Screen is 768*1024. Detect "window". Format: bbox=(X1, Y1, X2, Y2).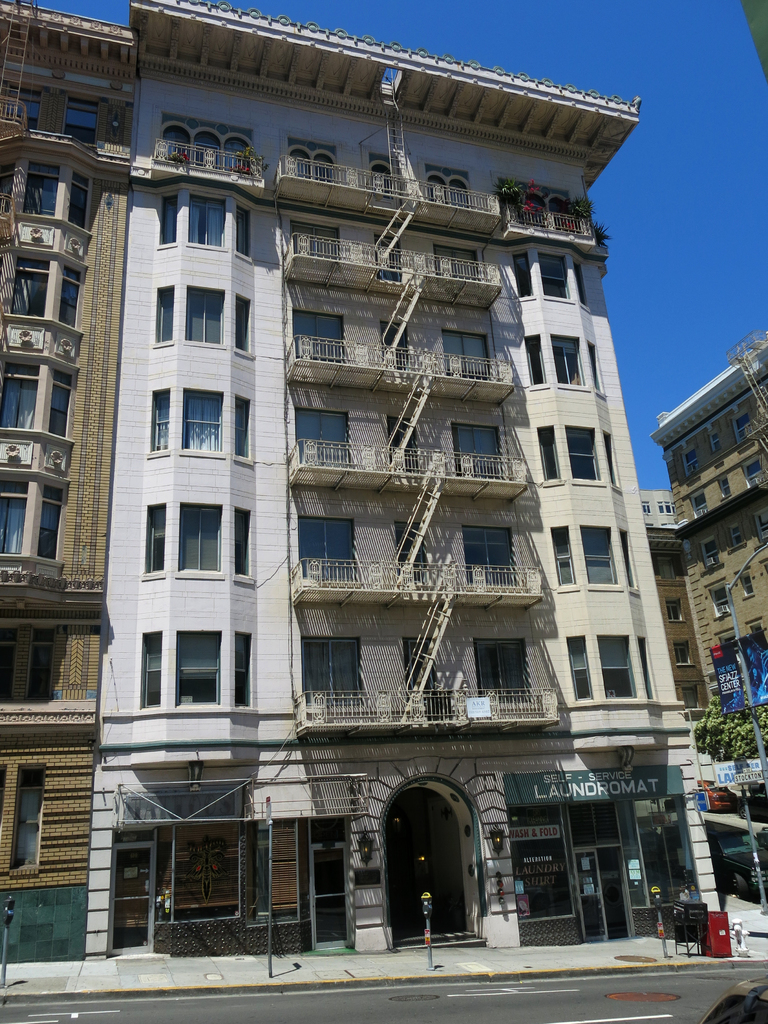
bbox=(160, 197, 177, 243).
